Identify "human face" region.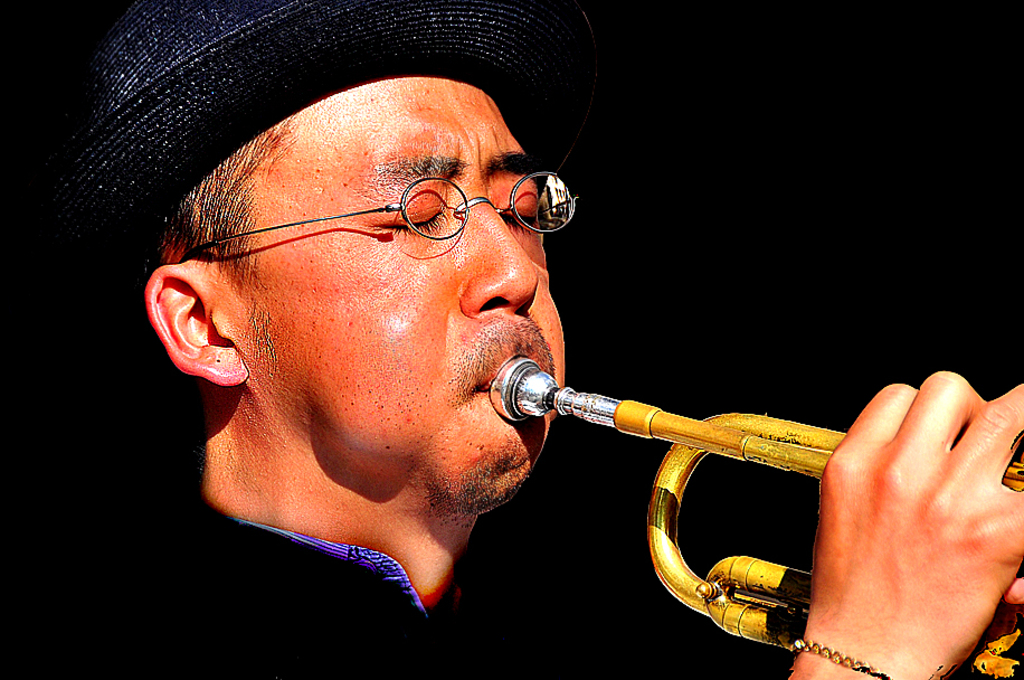
Region: Rect(215, 72, 567, 490).
